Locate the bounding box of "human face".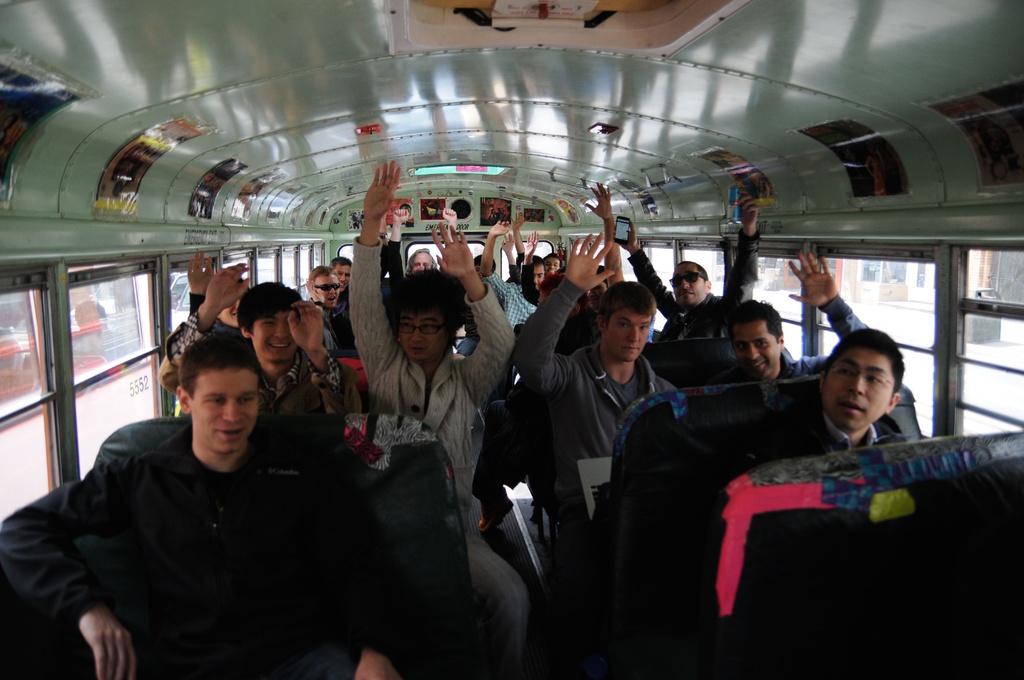
Bounding box: [532,263,541,290].
